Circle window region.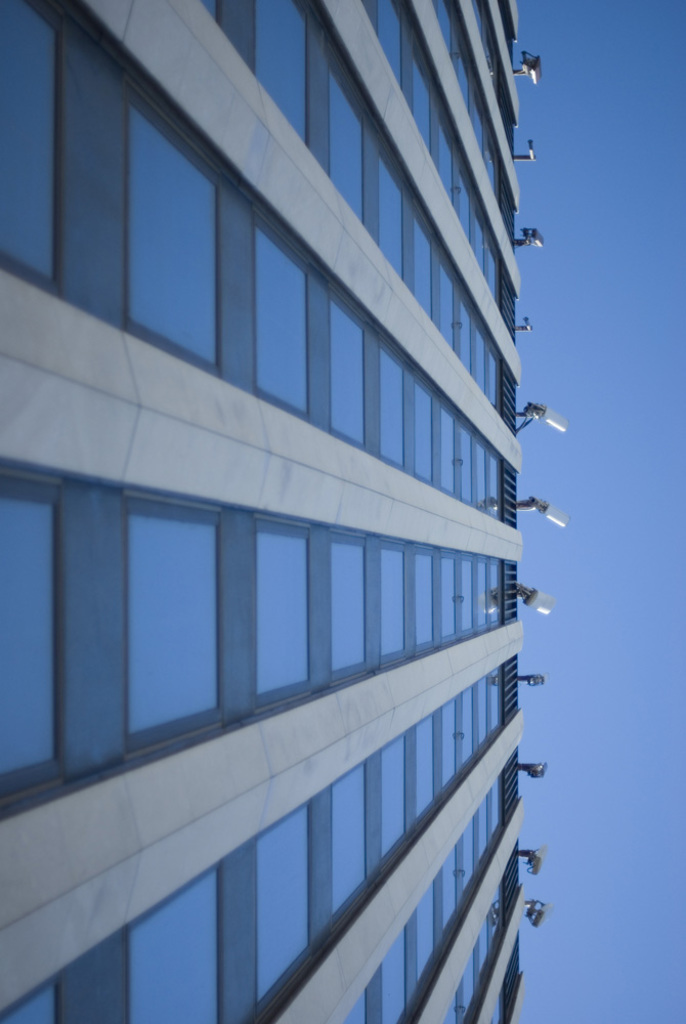
Region: select_region(0, 470, 63, 796).
